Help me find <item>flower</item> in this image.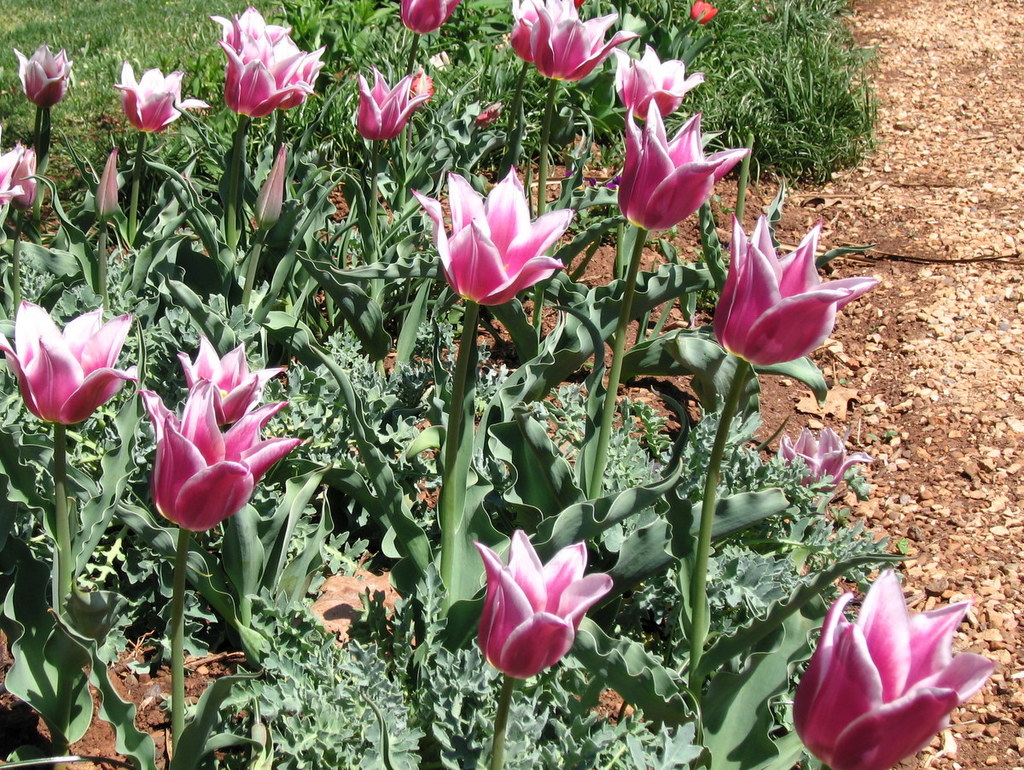
Found it: locate(10, 47, 70, 101).
